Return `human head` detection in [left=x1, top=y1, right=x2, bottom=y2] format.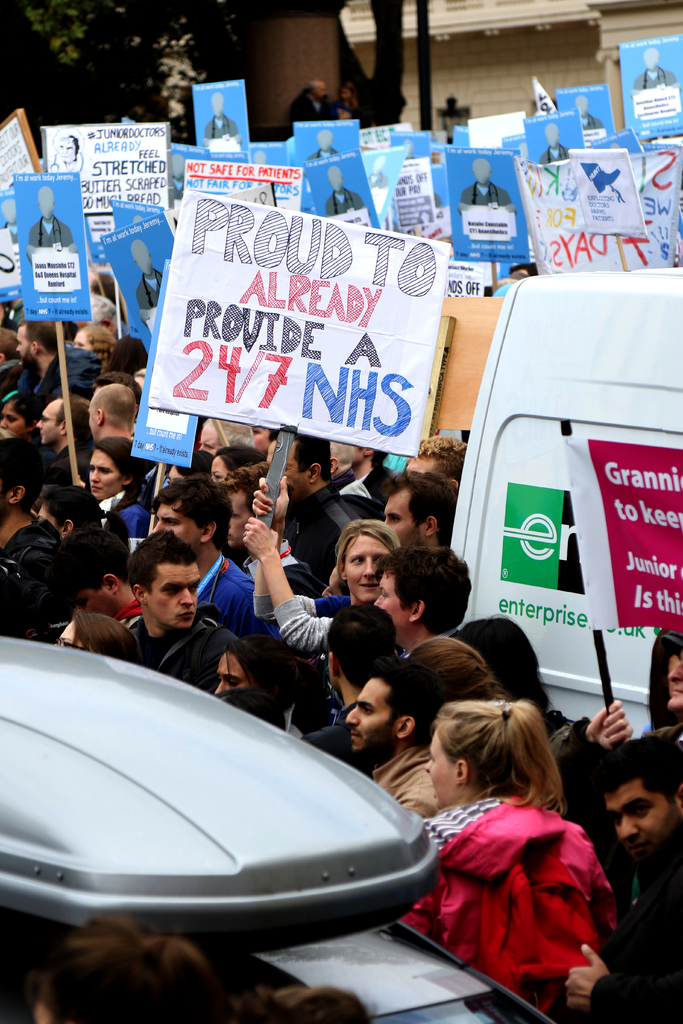
[left=353, top=438, right=381, bottom=468].
